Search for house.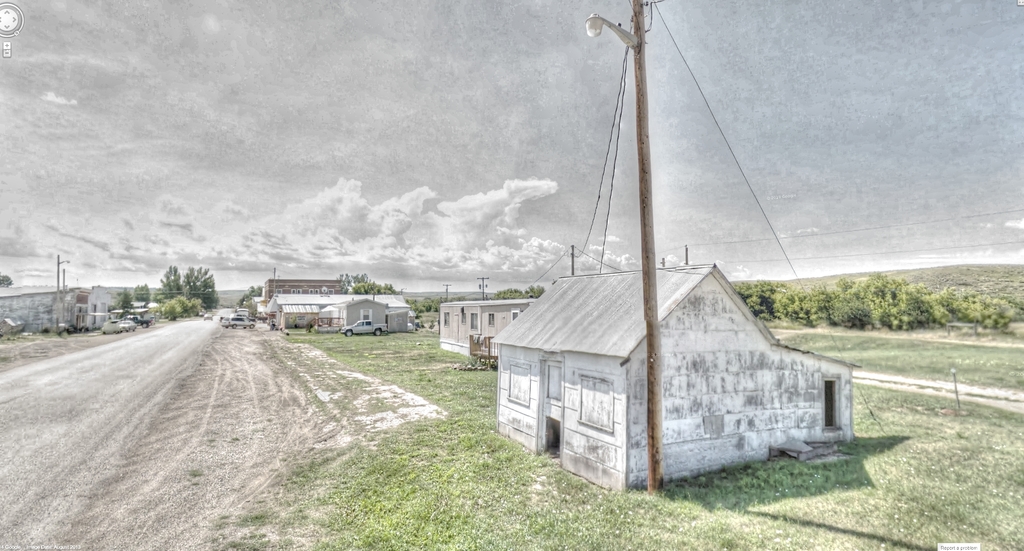
Found at crop(441, 300, 536, 361).
